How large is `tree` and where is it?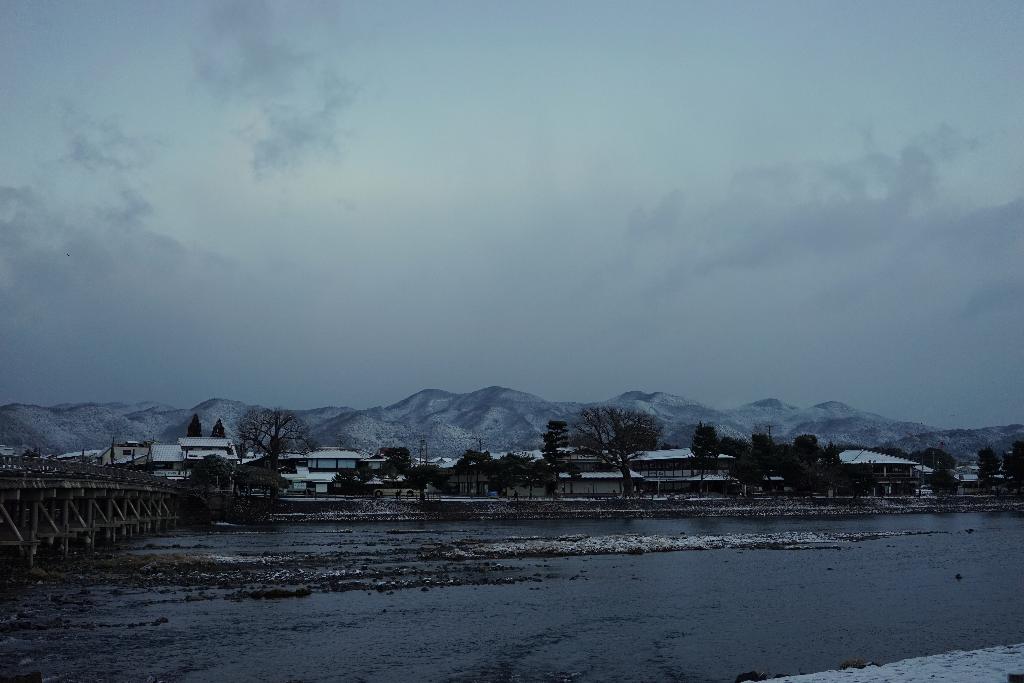
Bounding box: box=[721, 433, 750, 479].
